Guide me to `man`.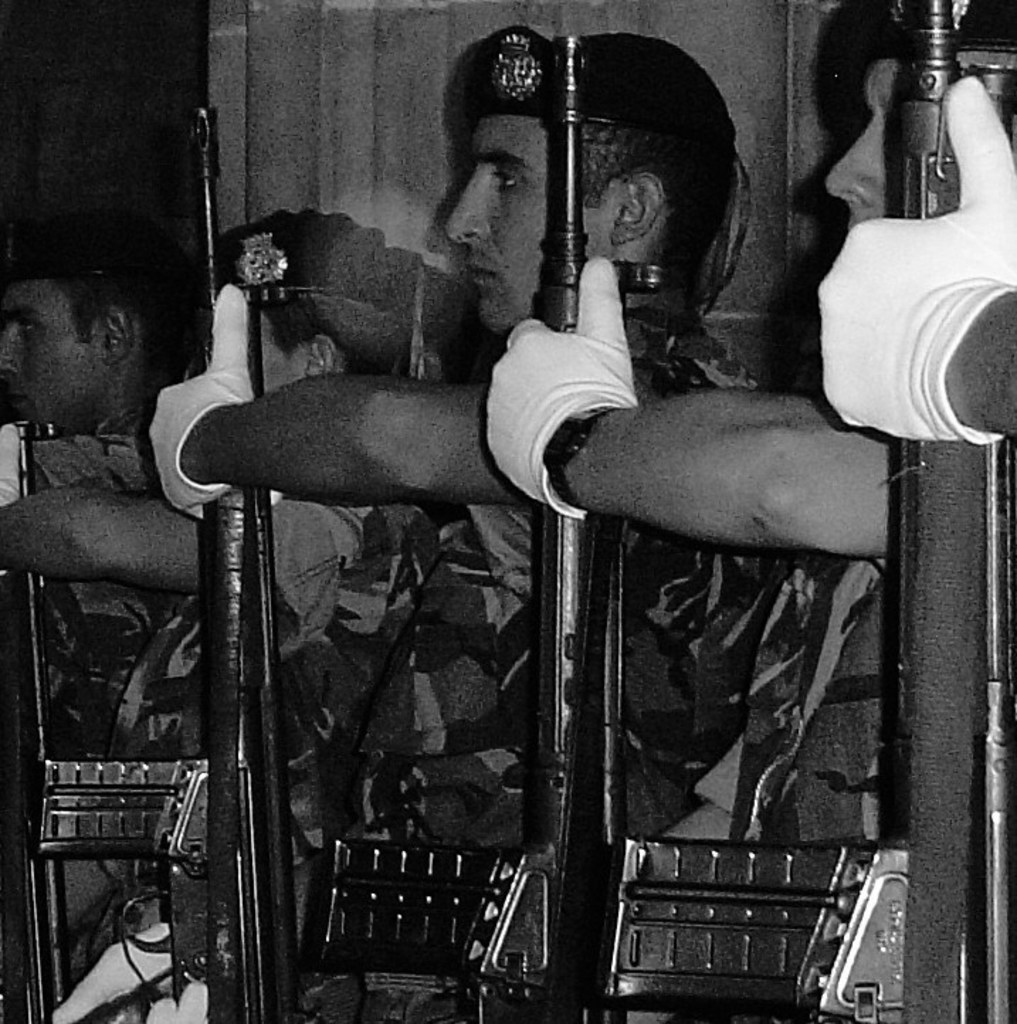
Guidance: rect(0, 206, 207, 1023).
